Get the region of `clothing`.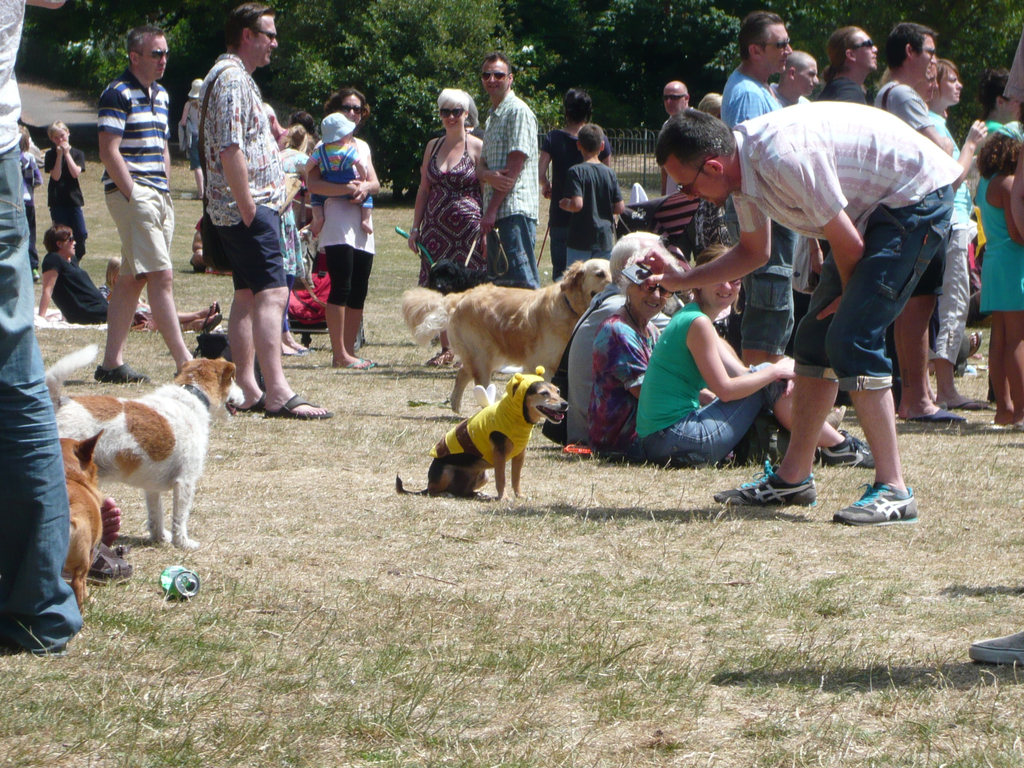
x1=787, y1=73, x2=870, y2=319.
